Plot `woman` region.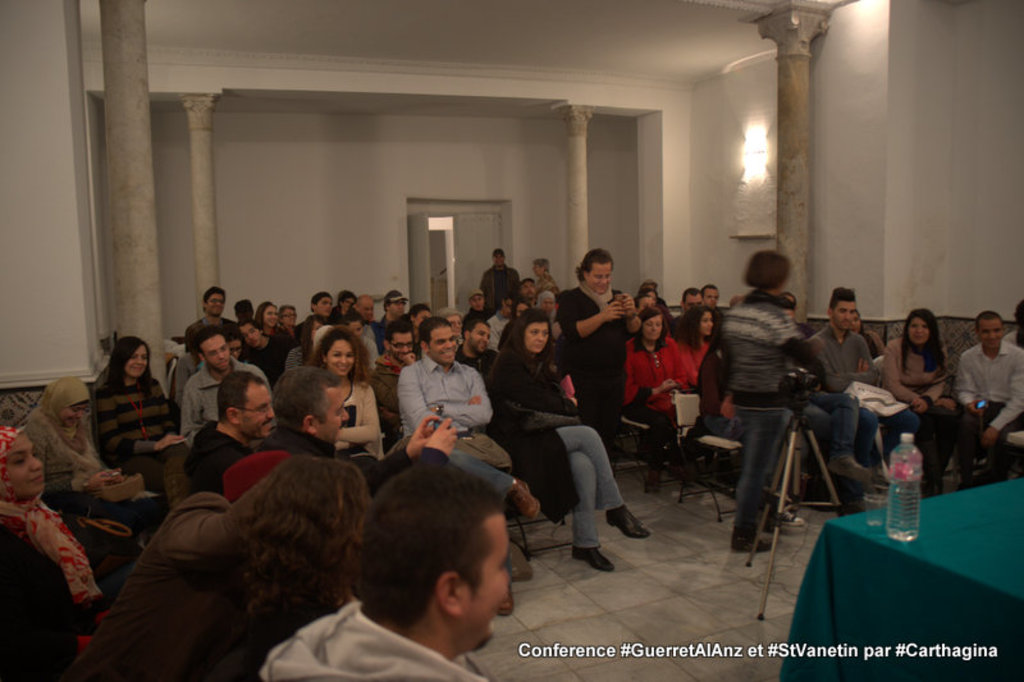
Plotted at x1=484 y1=307 x2=654 y2=572.
